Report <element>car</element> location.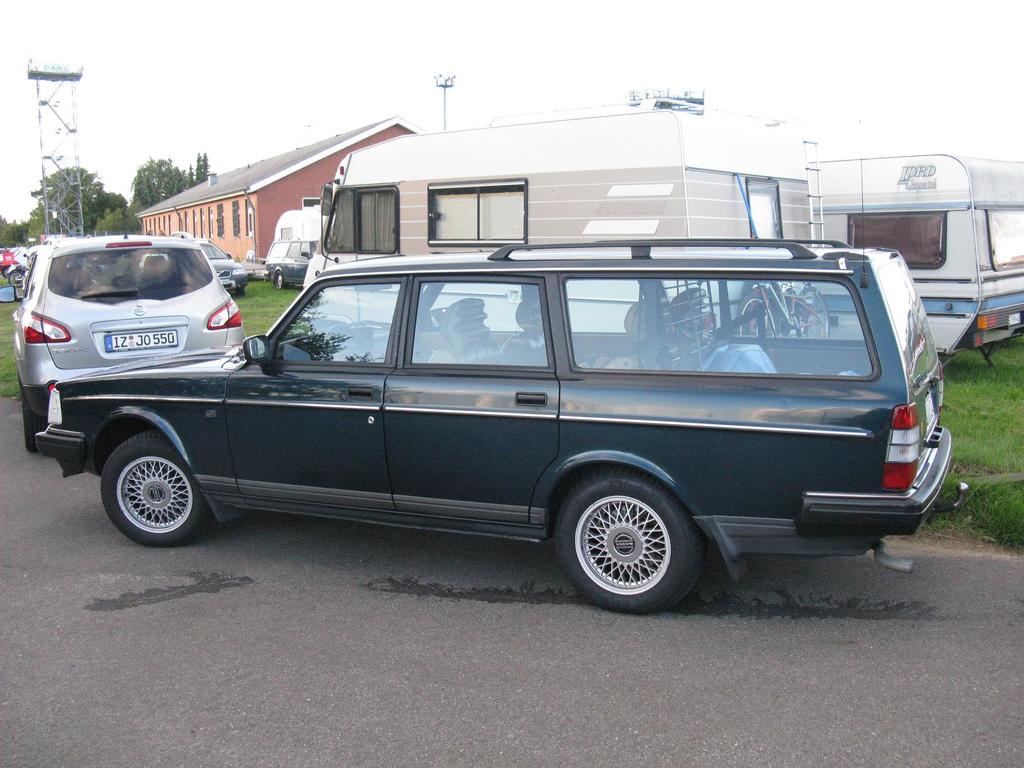
Report: 36:244:983:614.
